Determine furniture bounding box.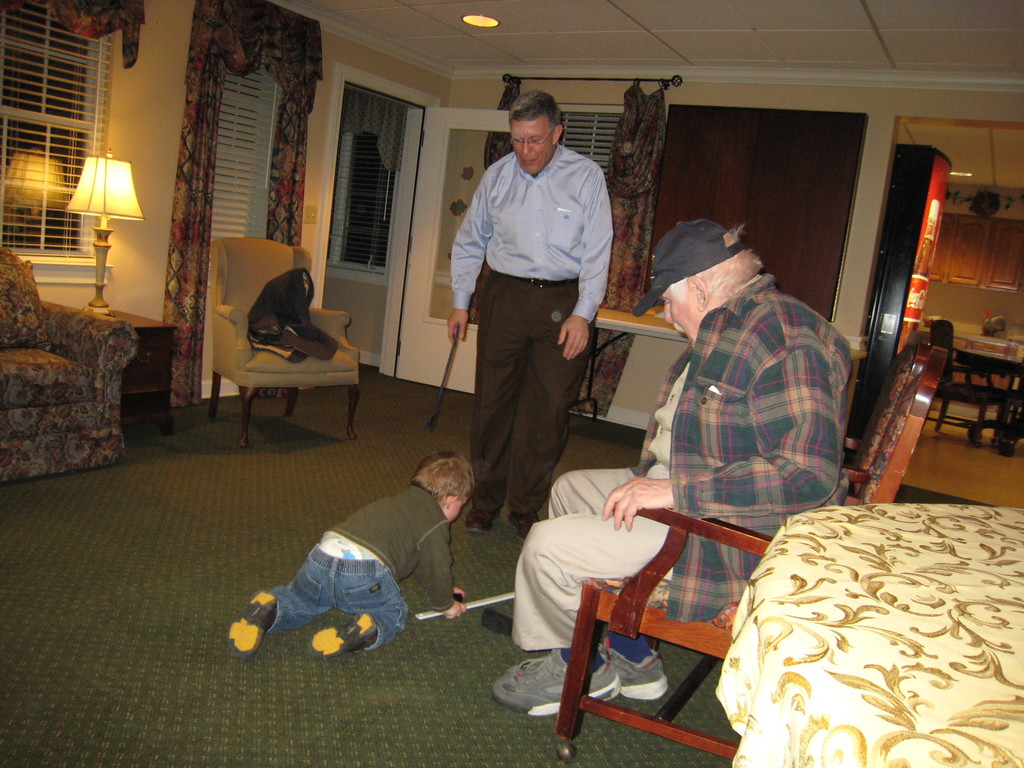
Determined: l=921, t=344, r=1023, b=460.
